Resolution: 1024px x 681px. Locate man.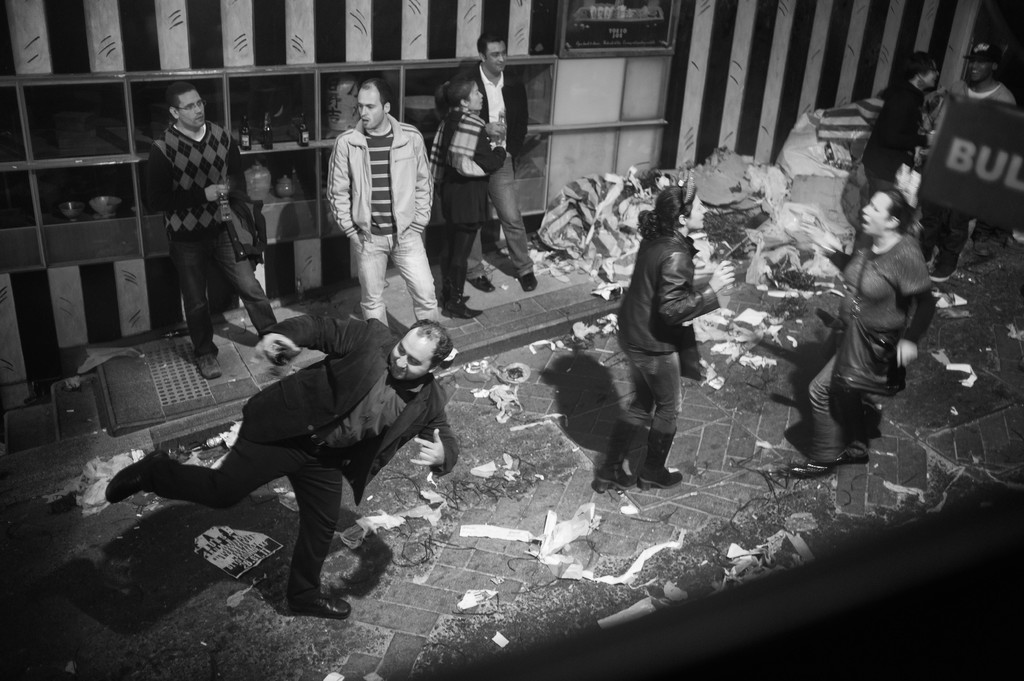
147/81/276/376.
